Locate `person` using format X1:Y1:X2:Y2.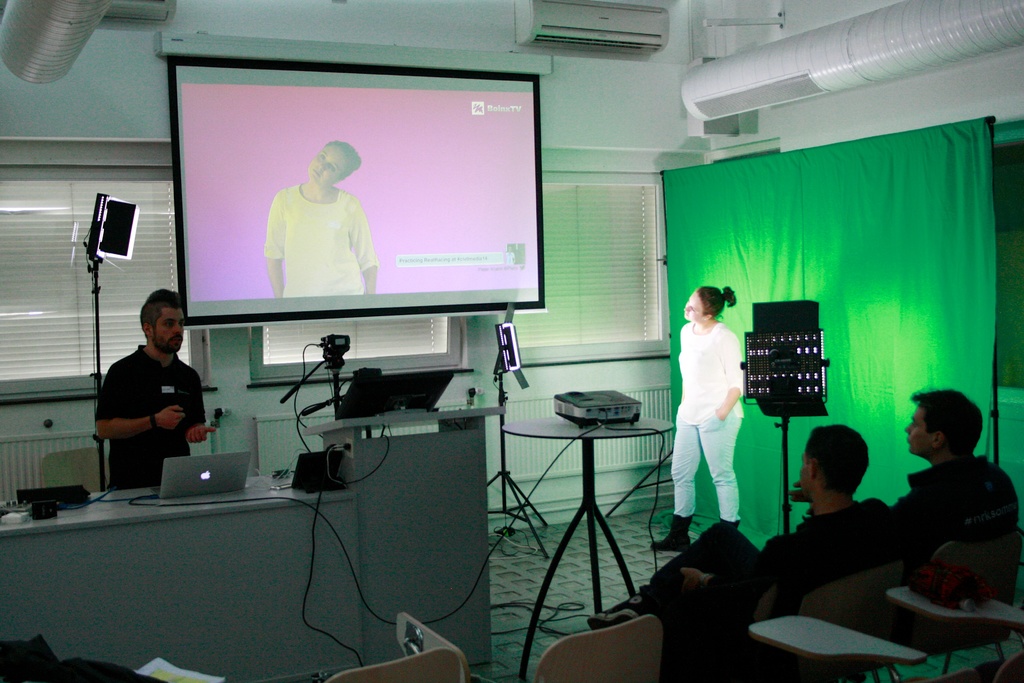
650:286:743:546.
